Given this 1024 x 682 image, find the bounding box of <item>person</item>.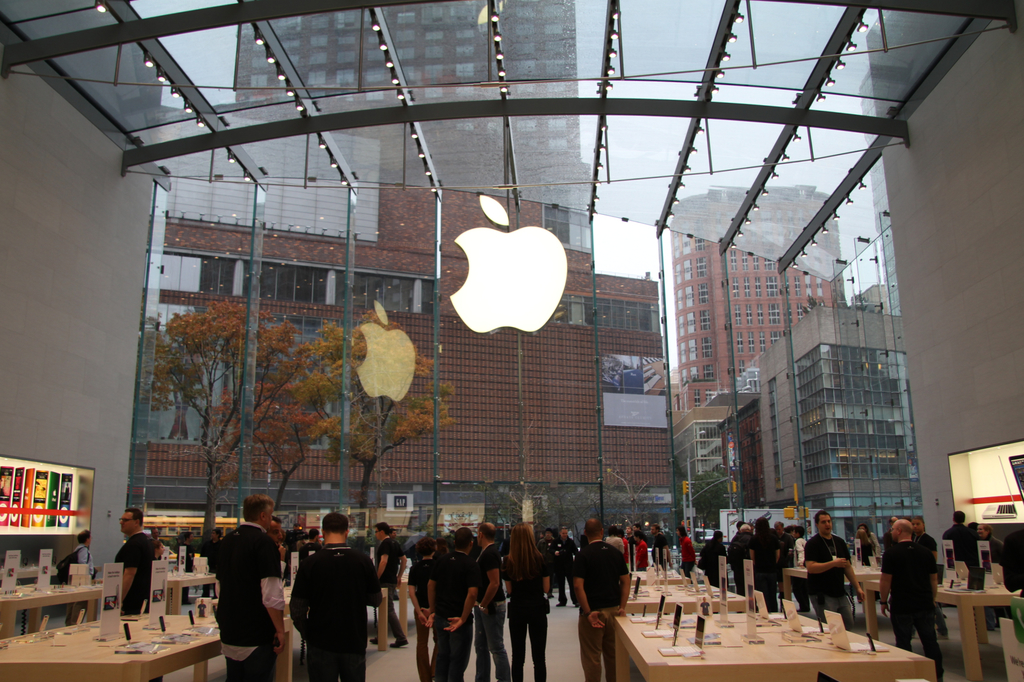
{"x1": 702, "y1": 533, "x2": 722, "y2": 584}.
